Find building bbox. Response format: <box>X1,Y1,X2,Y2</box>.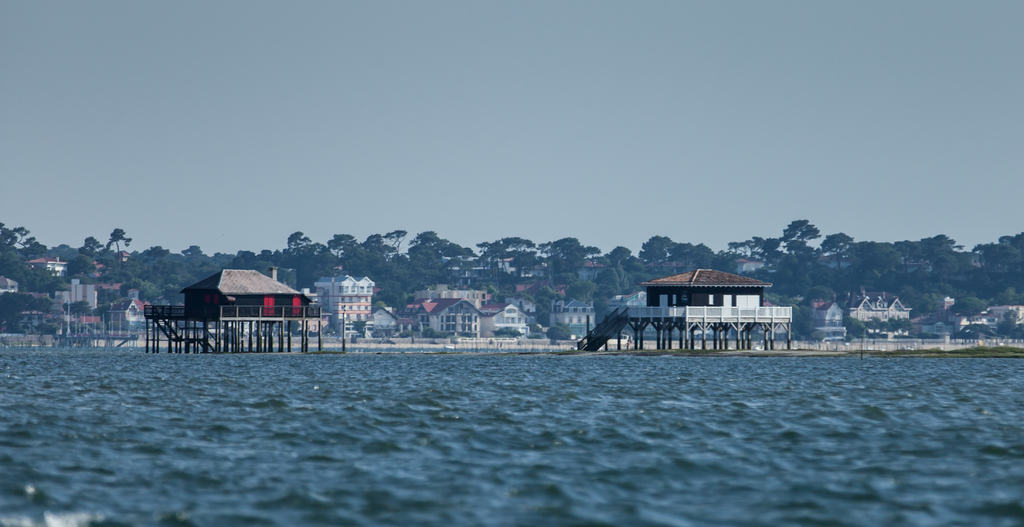
<box>639,268,774,313</box>.
